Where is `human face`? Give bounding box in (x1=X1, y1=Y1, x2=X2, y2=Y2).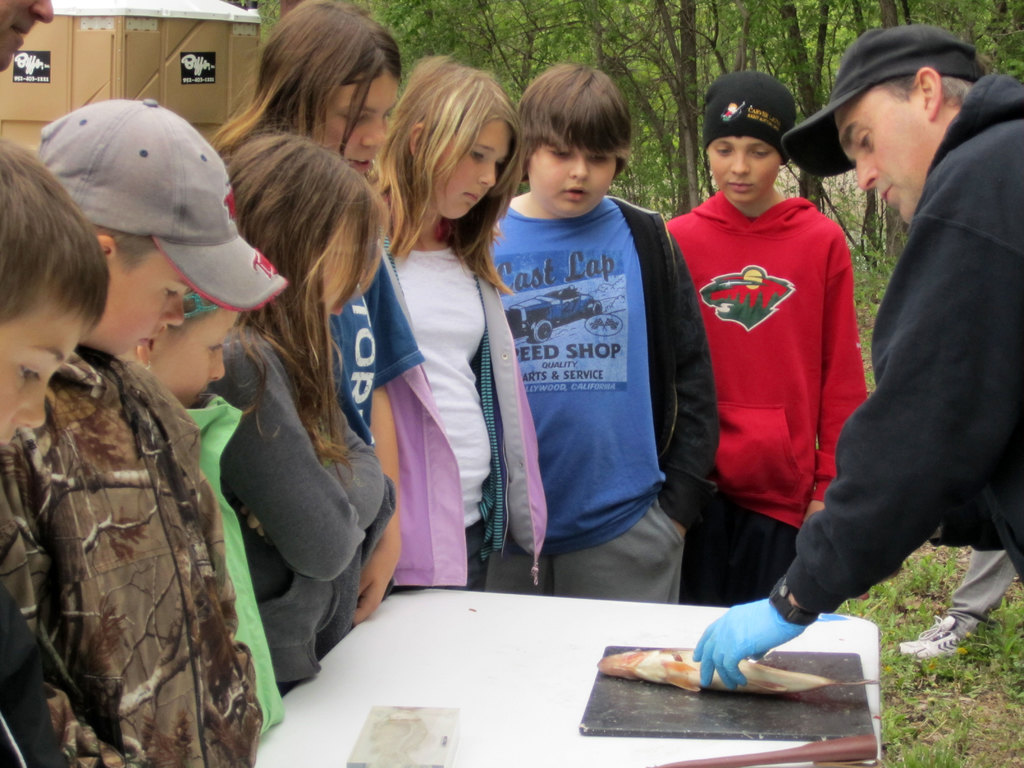
(x1=707, y1=136, x2=779, y2=198).
